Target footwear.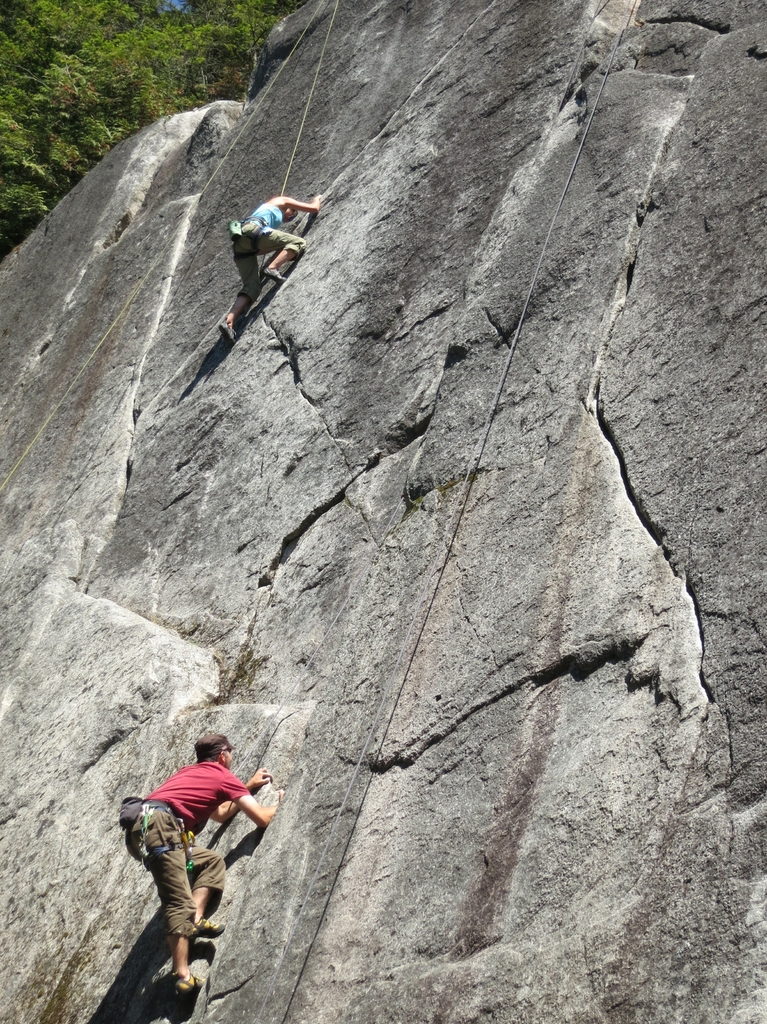
Target region: box=[174, 968, 205, 998].
